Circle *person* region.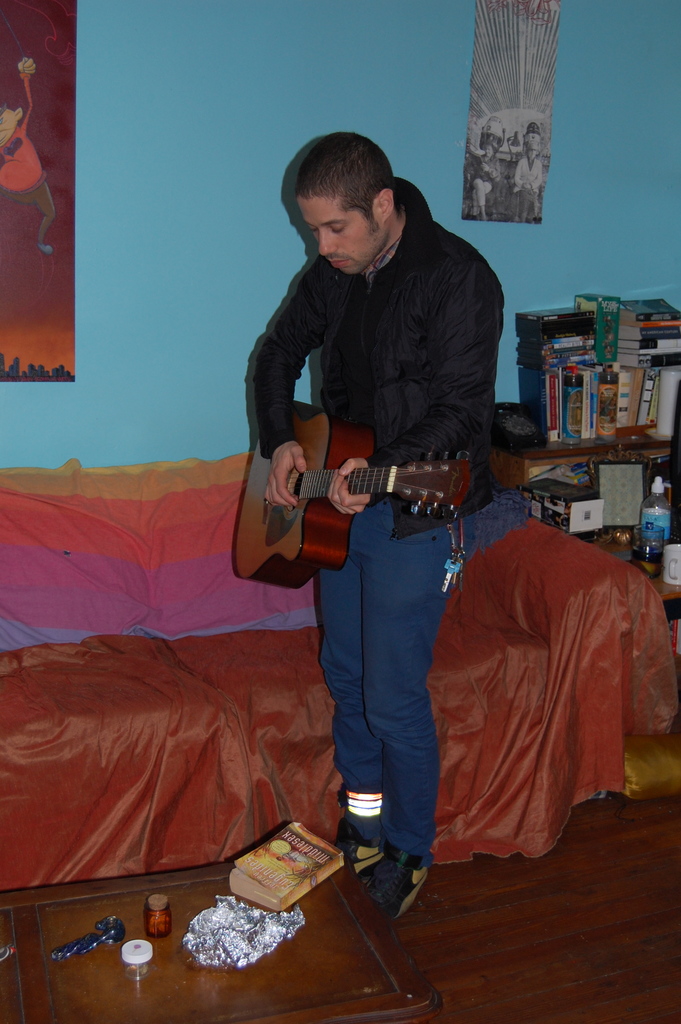
Region: BBox(470, 132, 502, 218).
